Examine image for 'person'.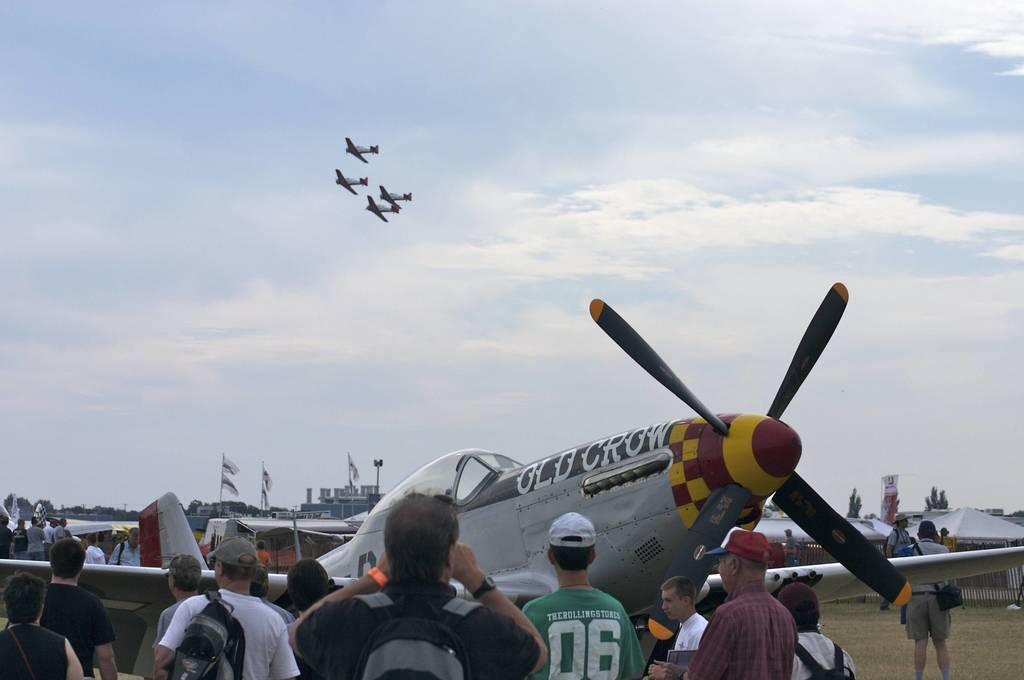
Examination result: [left=684, top=524, right=796, bottom=679].
